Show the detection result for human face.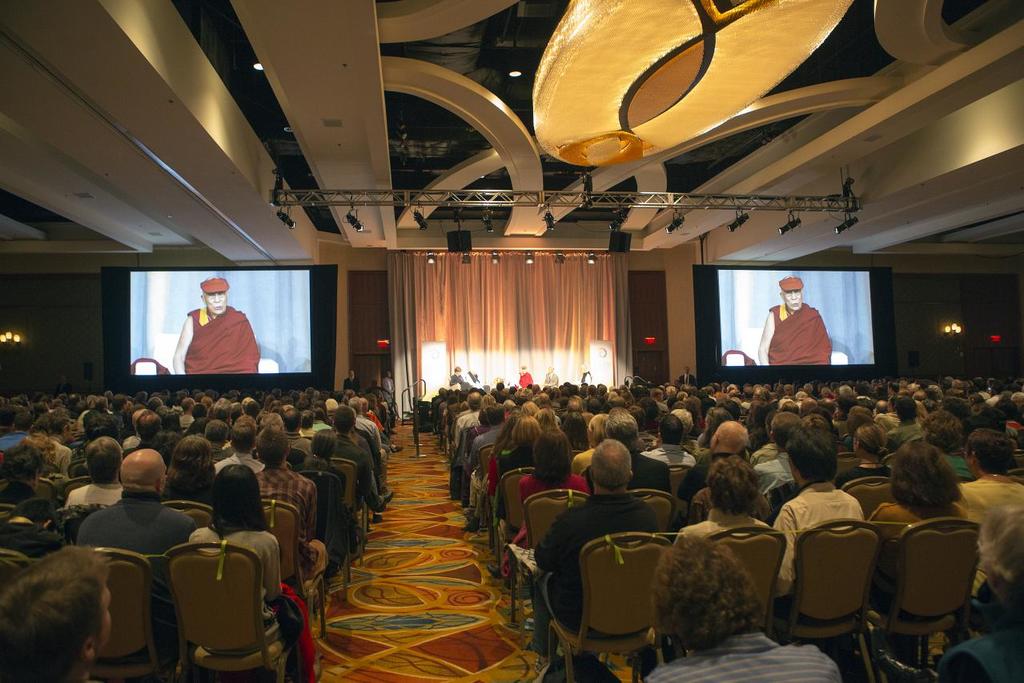
rect(528, 424, 569, 469).
